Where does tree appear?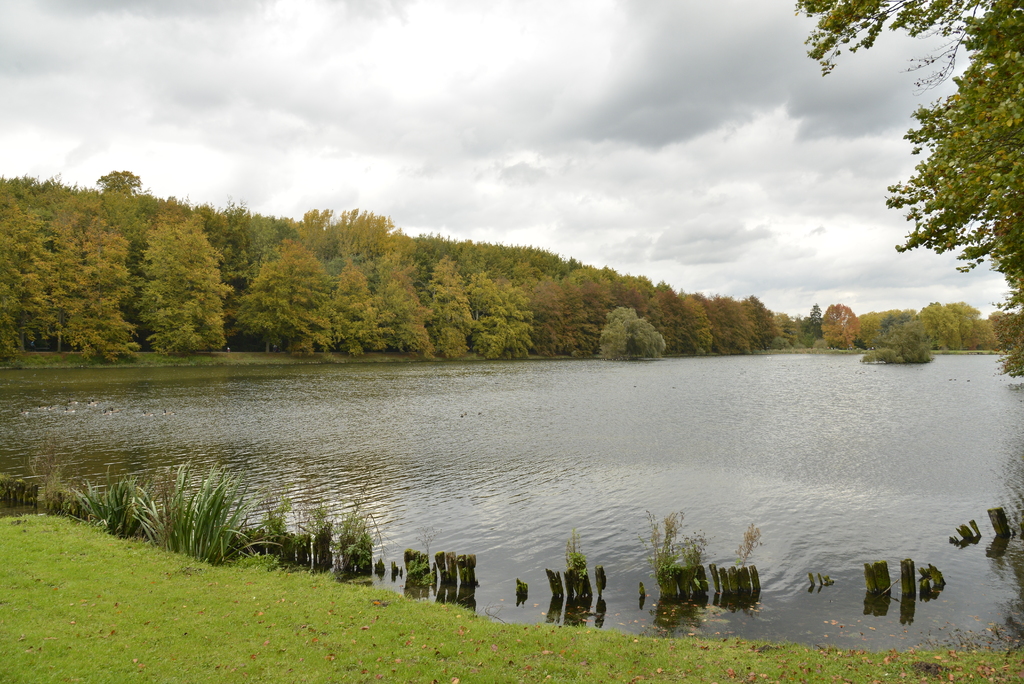
Appears at select_region(595, 306, 666, 365).
